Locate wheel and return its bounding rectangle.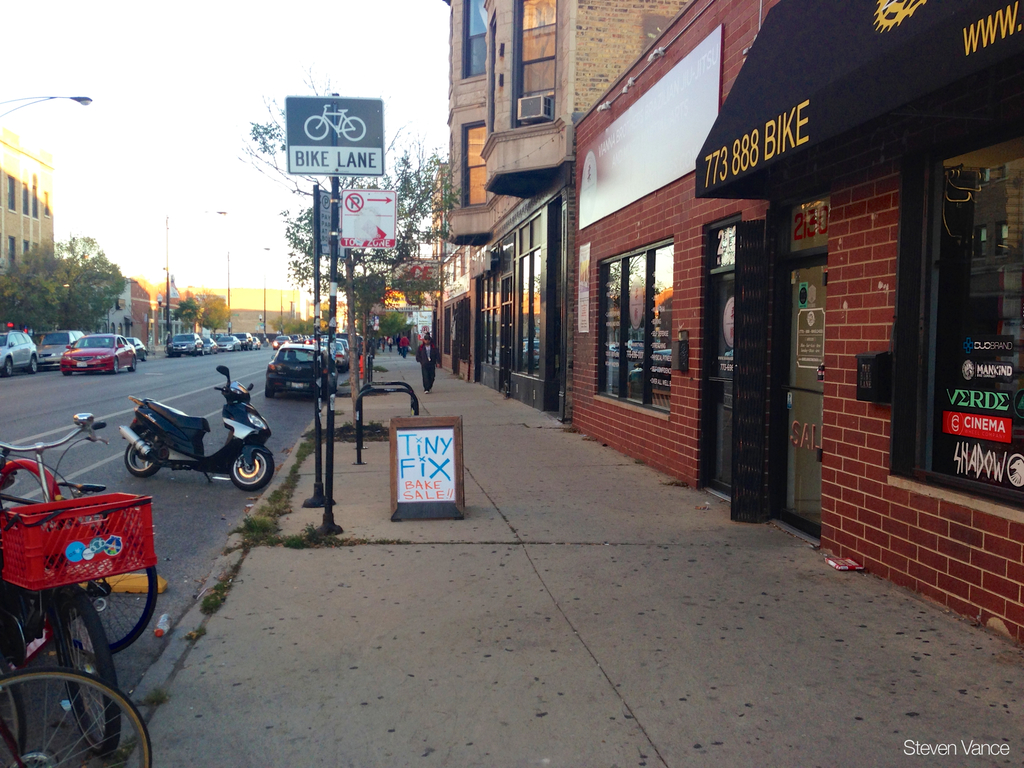
bbox=(201, 348, 206, 357).
